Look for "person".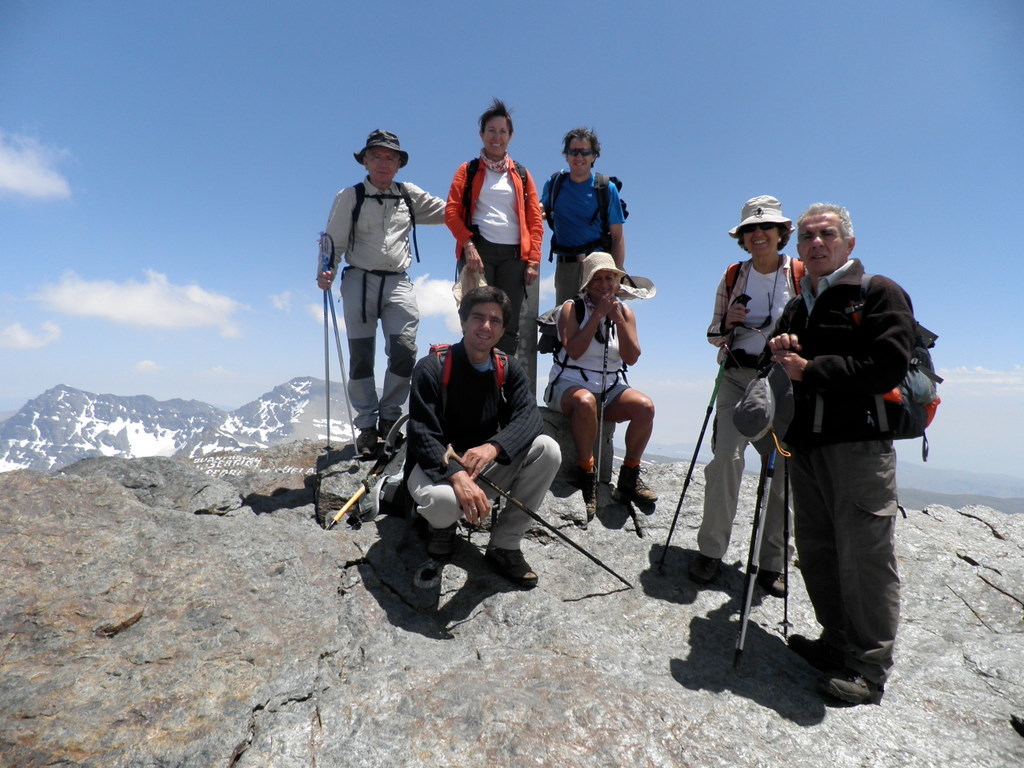
Found: x1=746, y1=190, x2=924, y2=705.
